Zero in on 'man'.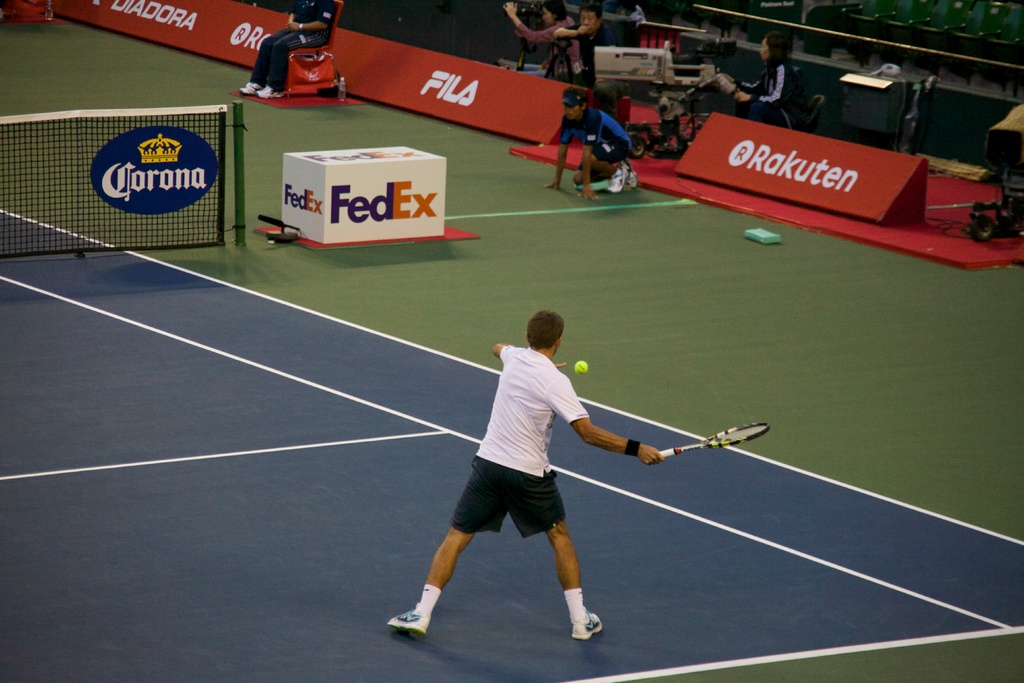
Zeroed in: l=551, t=0, r=621, b=87.
